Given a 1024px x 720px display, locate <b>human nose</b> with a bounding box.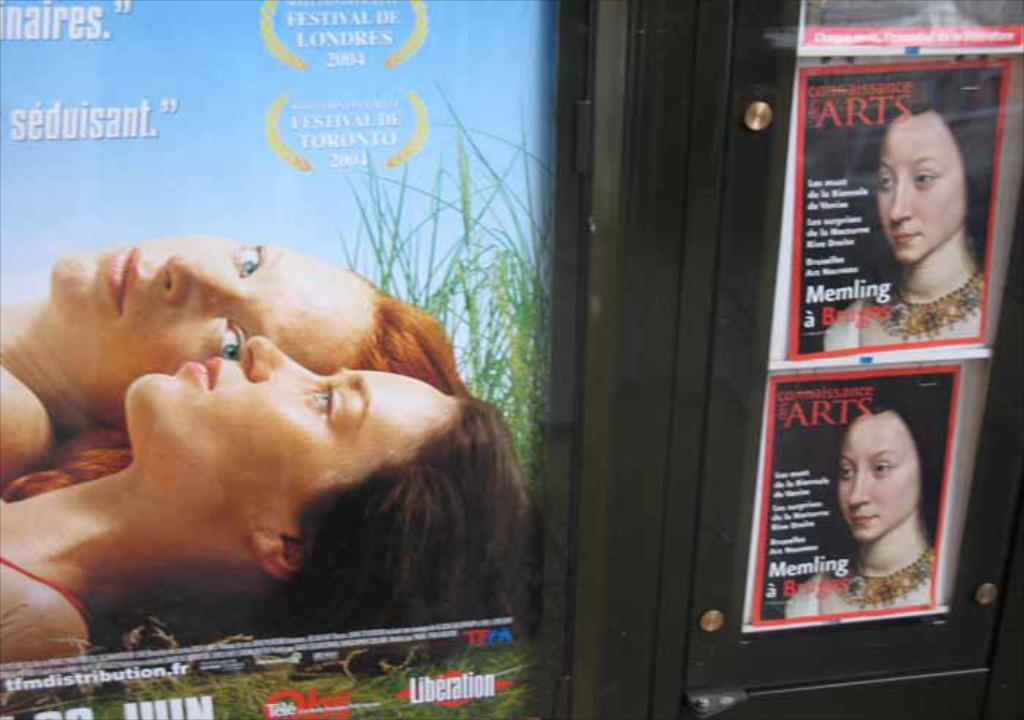
Located: <region>241, 337, 312, 388</region>.
